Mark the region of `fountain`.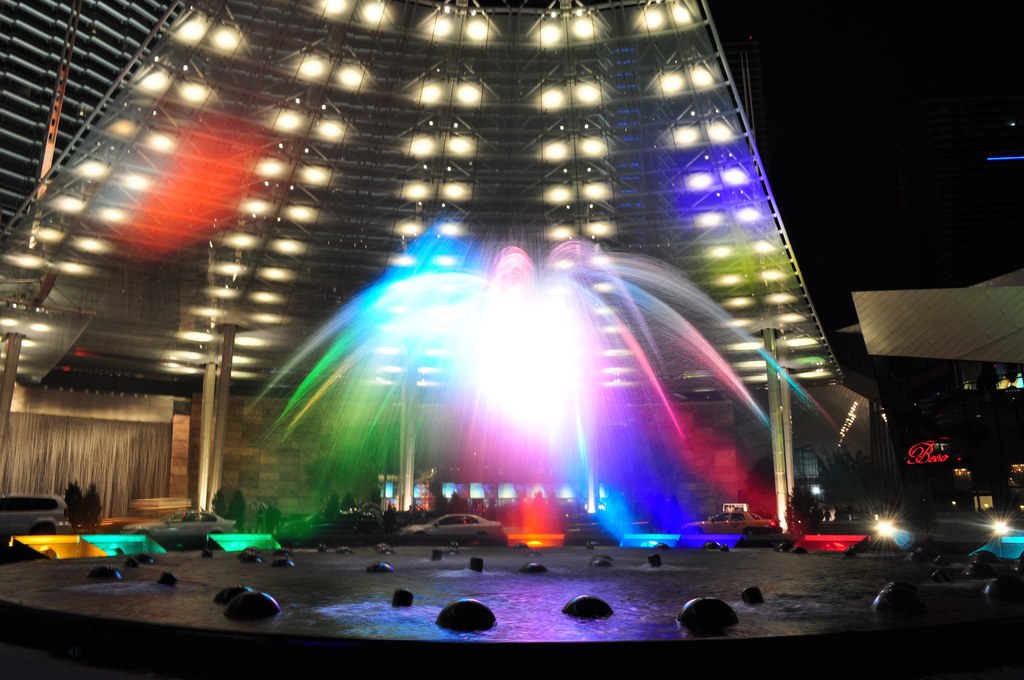
Region: {"x1": 146, "y1": 200, "x2": 845, "y2": 553}.
